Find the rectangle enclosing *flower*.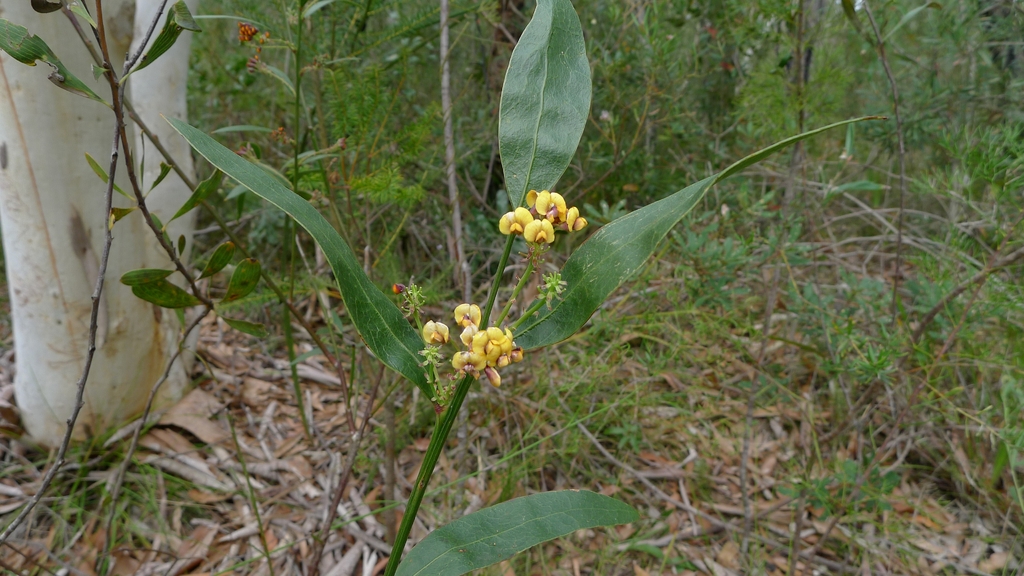
locate(550, 206, 587, 232).
